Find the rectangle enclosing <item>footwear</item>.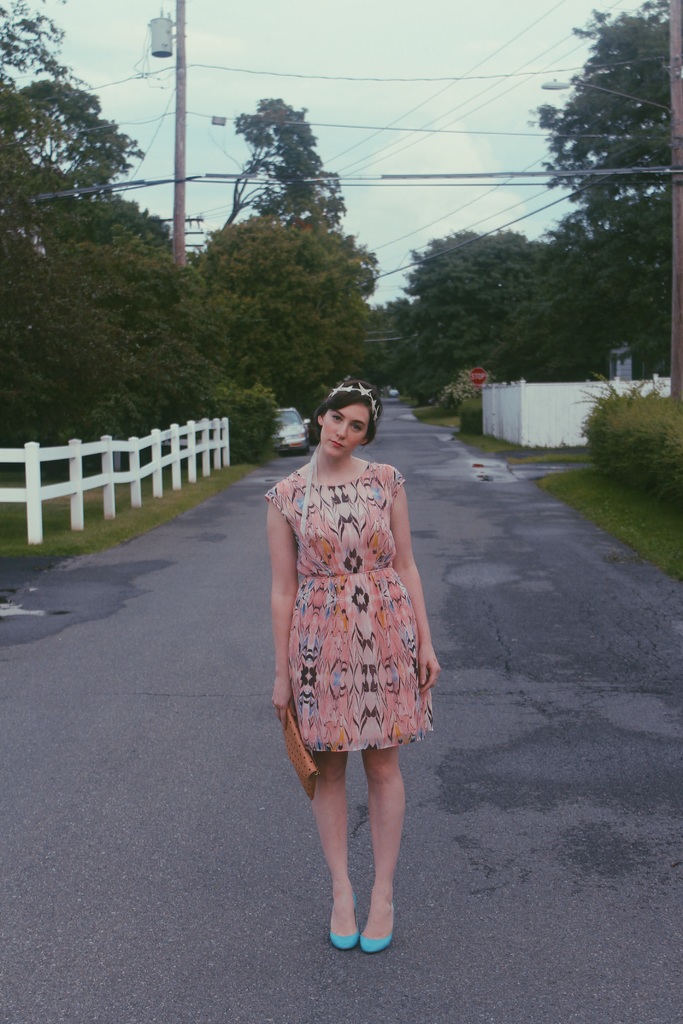
l=329, t=893, r=361, b=950.
